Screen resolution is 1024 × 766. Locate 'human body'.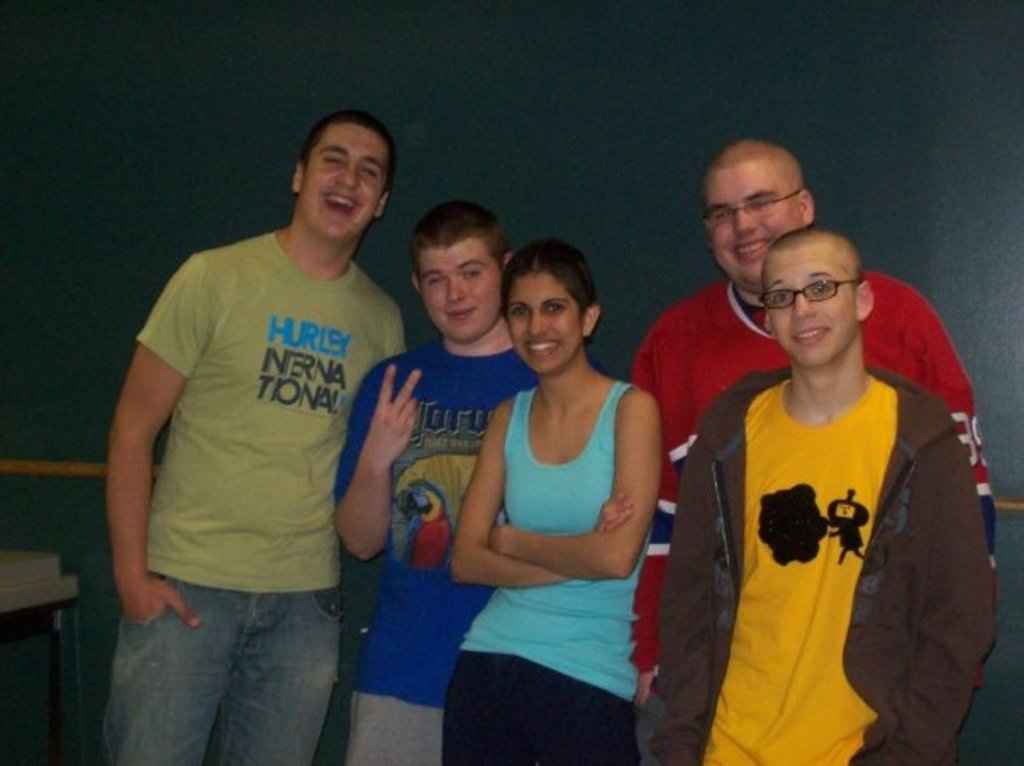
detection(627, 215, 992, 761).
